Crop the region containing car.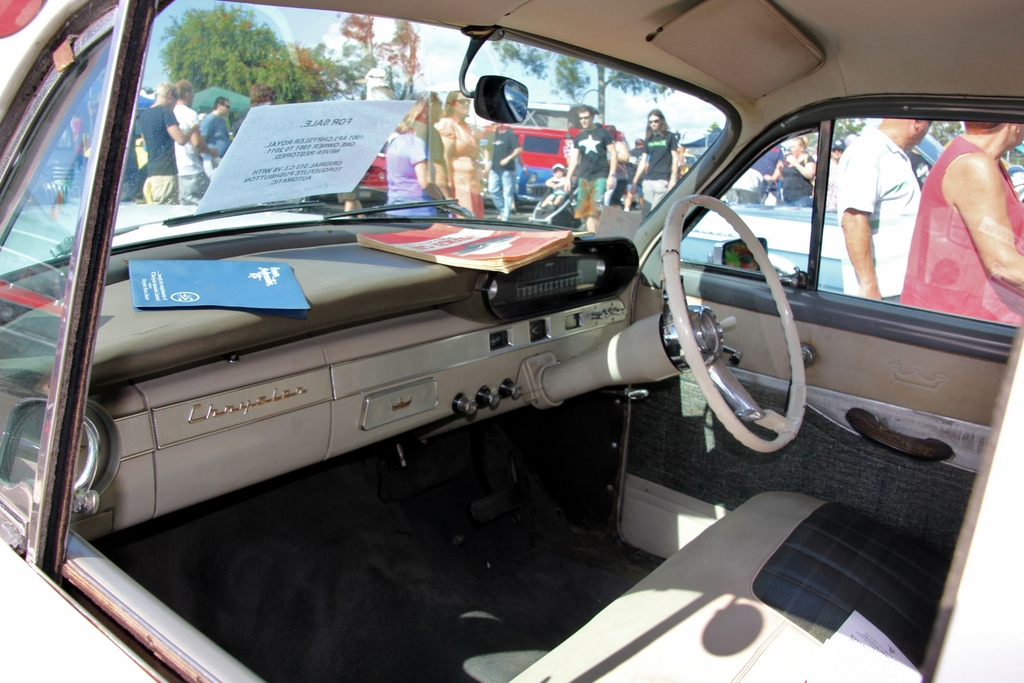
Crop region: rect(300, 152, 390, 215).
